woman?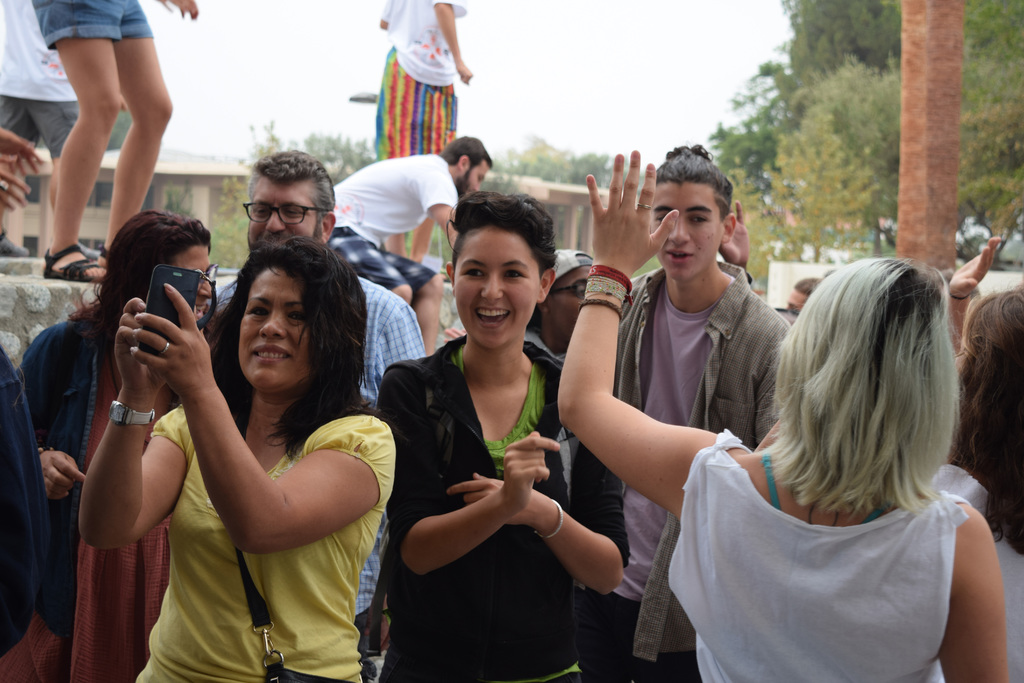
x1=924 y1=232 x2=1023 y2=682
